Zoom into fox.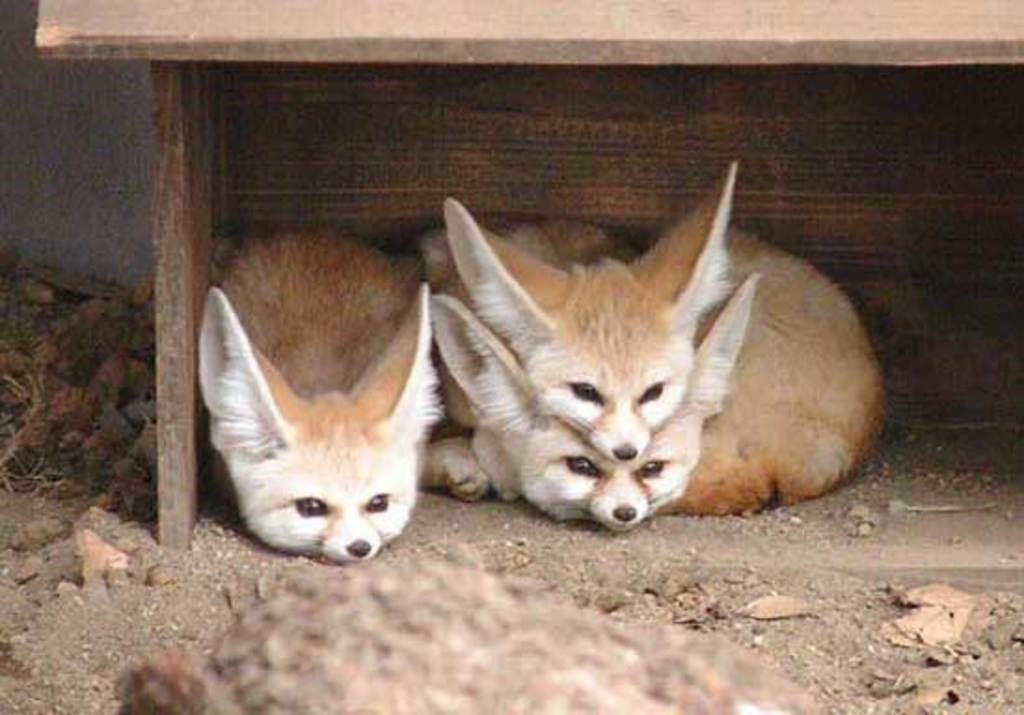
Zoom target: x1=415 y1=156 x2=739 y2=458.
